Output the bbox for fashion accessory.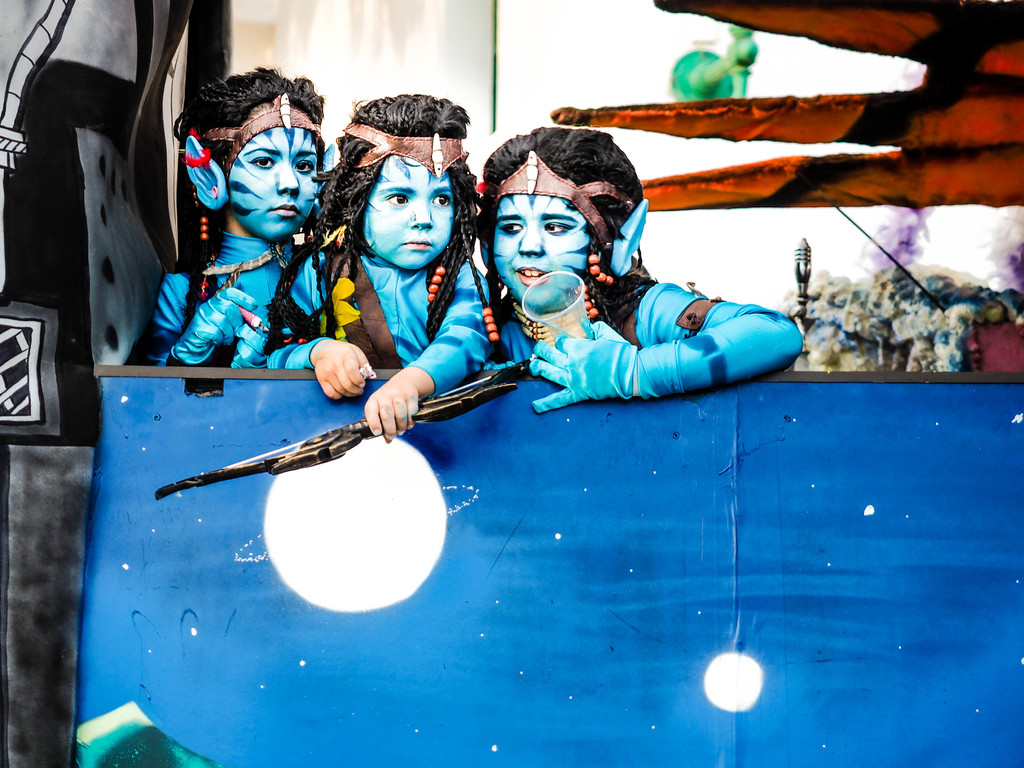
bbox=[339, 122, 474, 177].
